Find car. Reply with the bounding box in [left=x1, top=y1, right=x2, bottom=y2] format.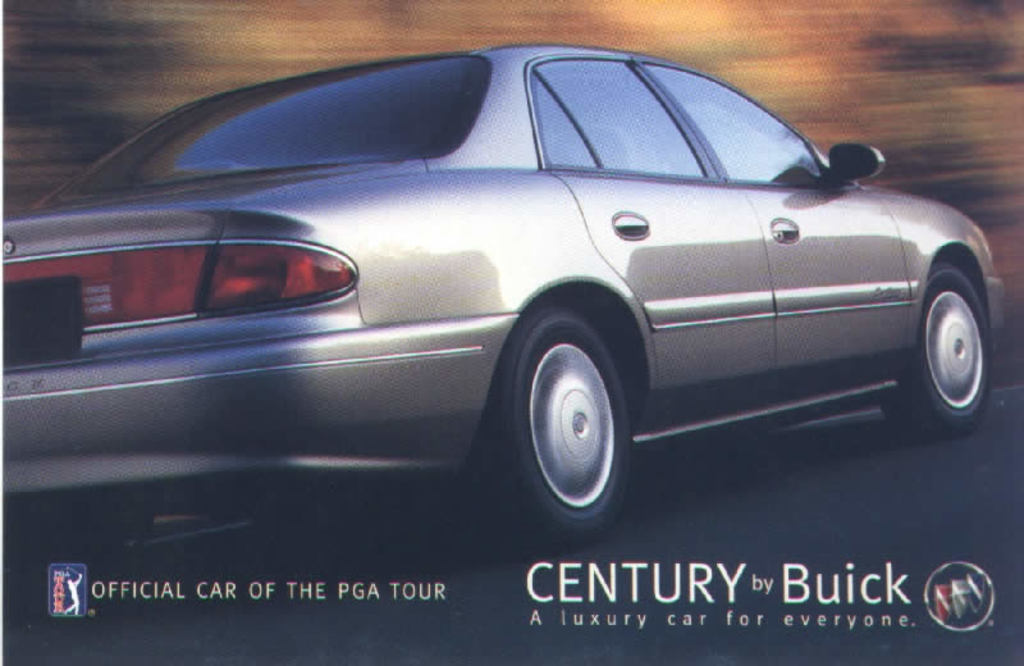
[left=0, top=38, right=1014, bottom=560].
